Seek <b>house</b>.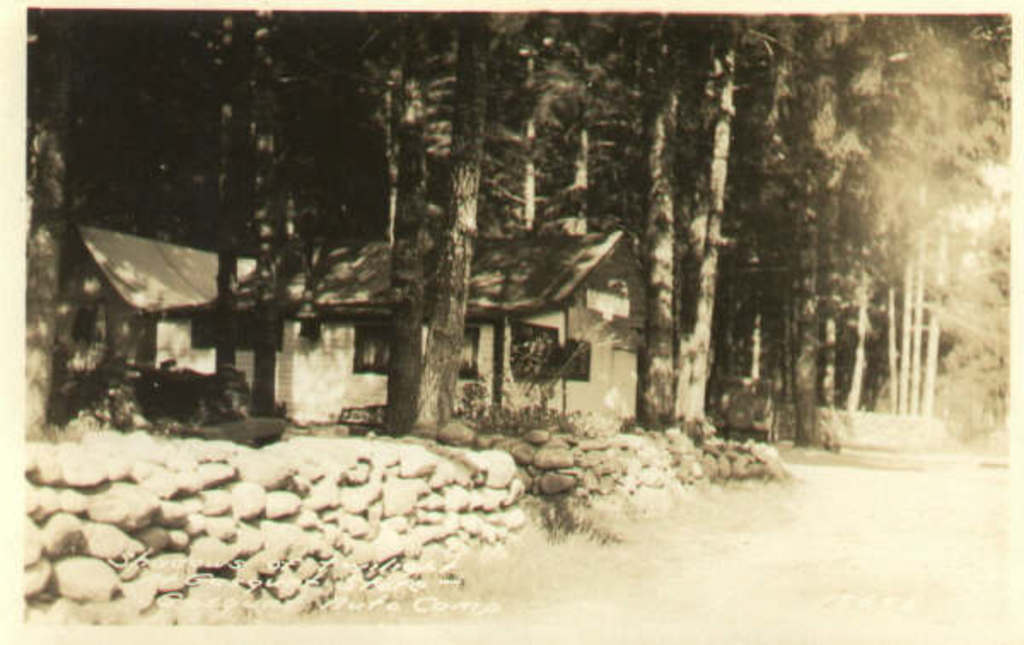
60:225:270:425.
